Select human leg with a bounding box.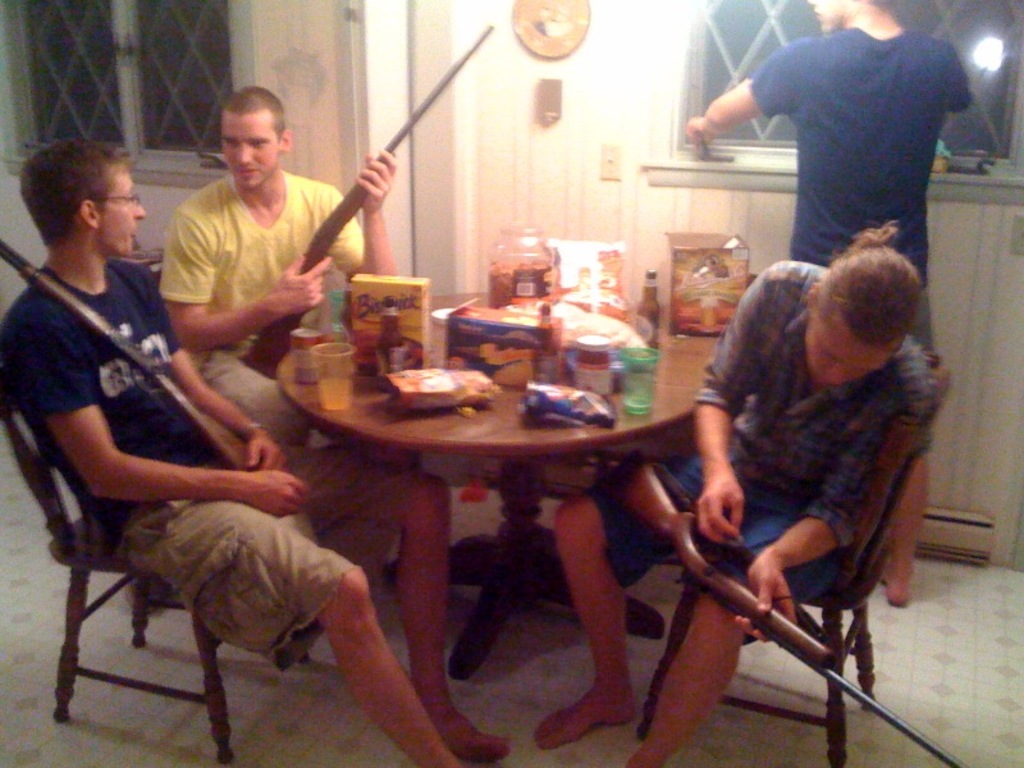
locate(535, 452, 794, 737).
